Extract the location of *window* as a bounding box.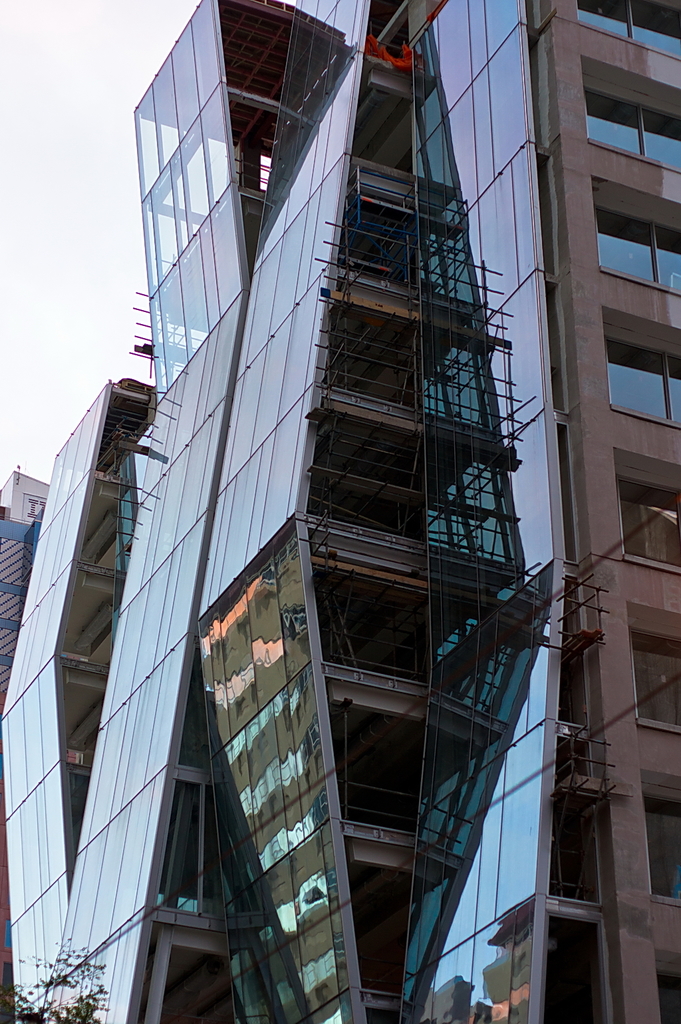
{"left": 629, "top": 603, "right": 680, "bottom": 735}.
